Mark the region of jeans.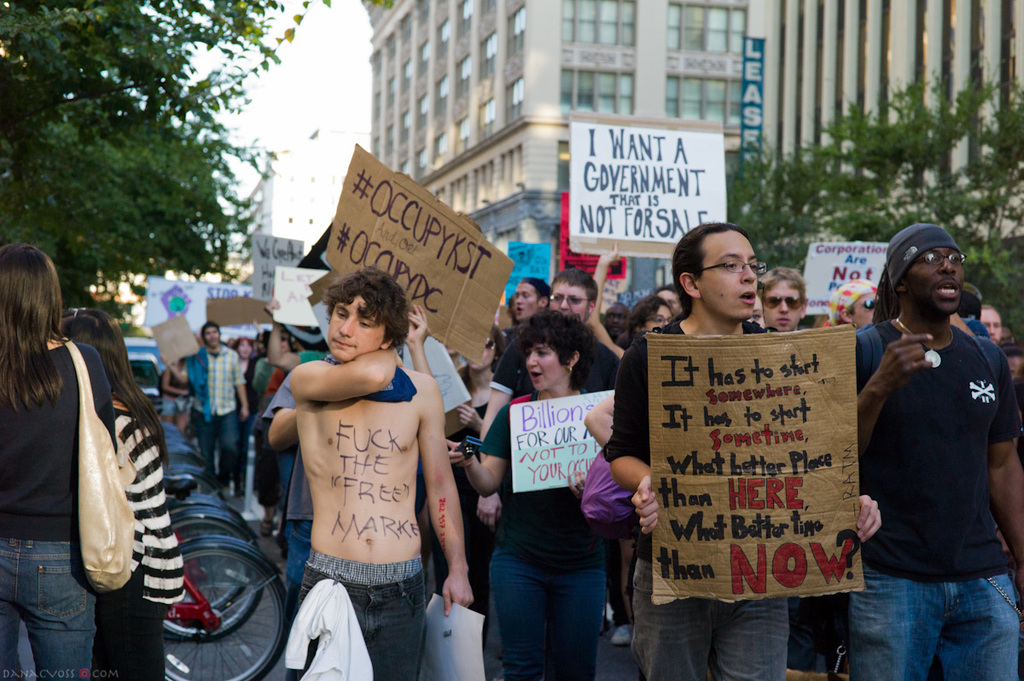
Region: 280 445 294 514.
